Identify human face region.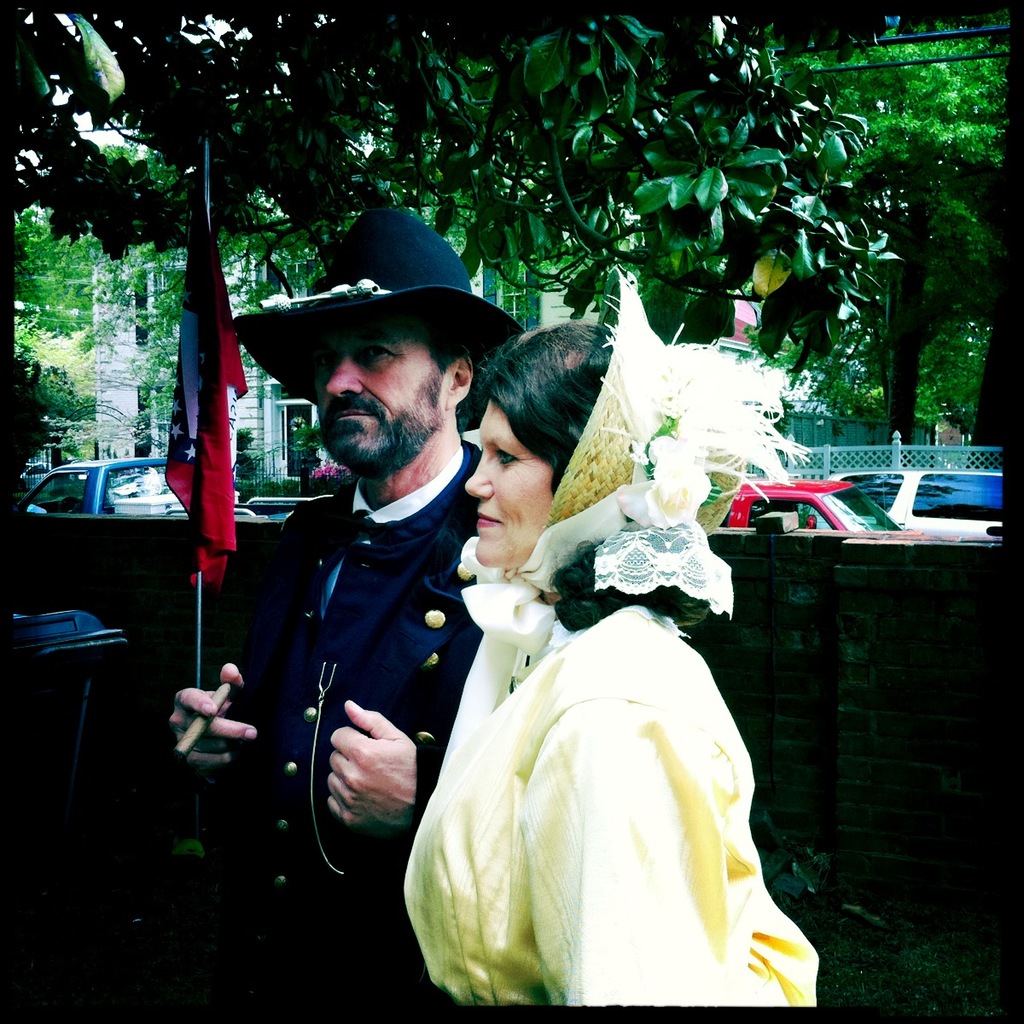
Region: 468/389/570/561.
